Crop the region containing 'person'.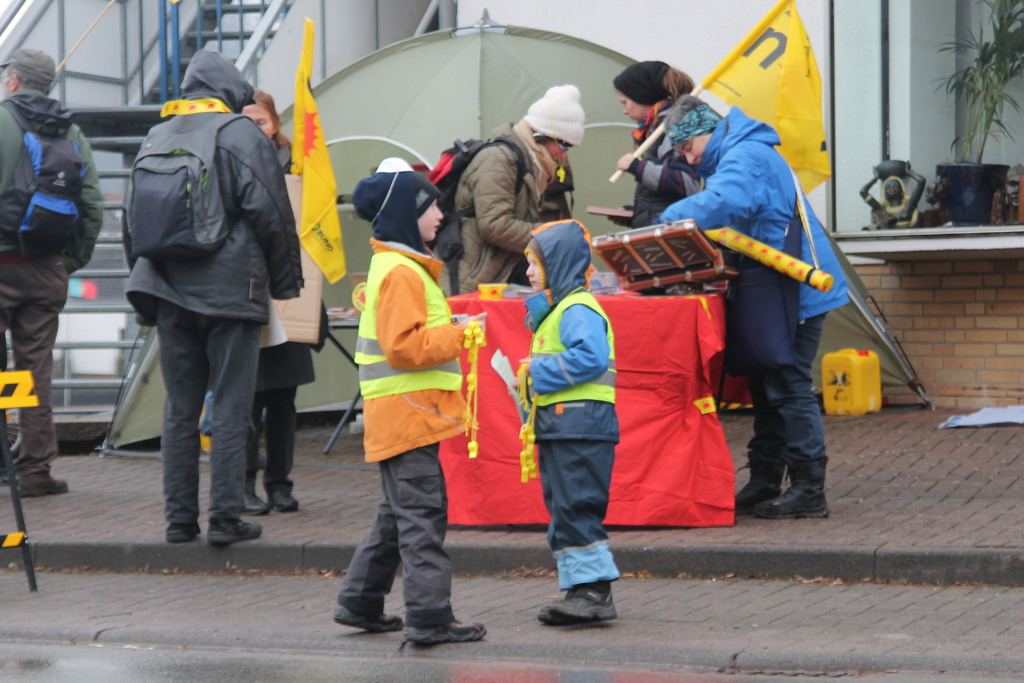
Crop region: left=504, top=208, right=626, bottom=626.
